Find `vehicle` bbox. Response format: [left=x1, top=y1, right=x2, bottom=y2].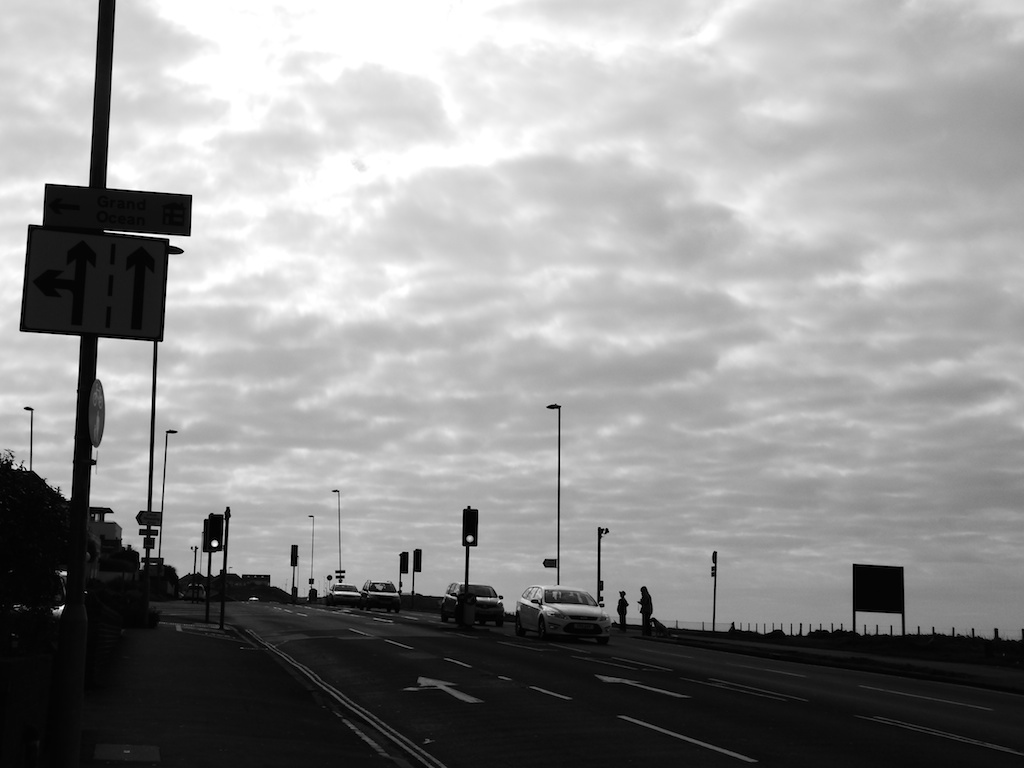
[left=328, top=578, right=362, bottom=602].
